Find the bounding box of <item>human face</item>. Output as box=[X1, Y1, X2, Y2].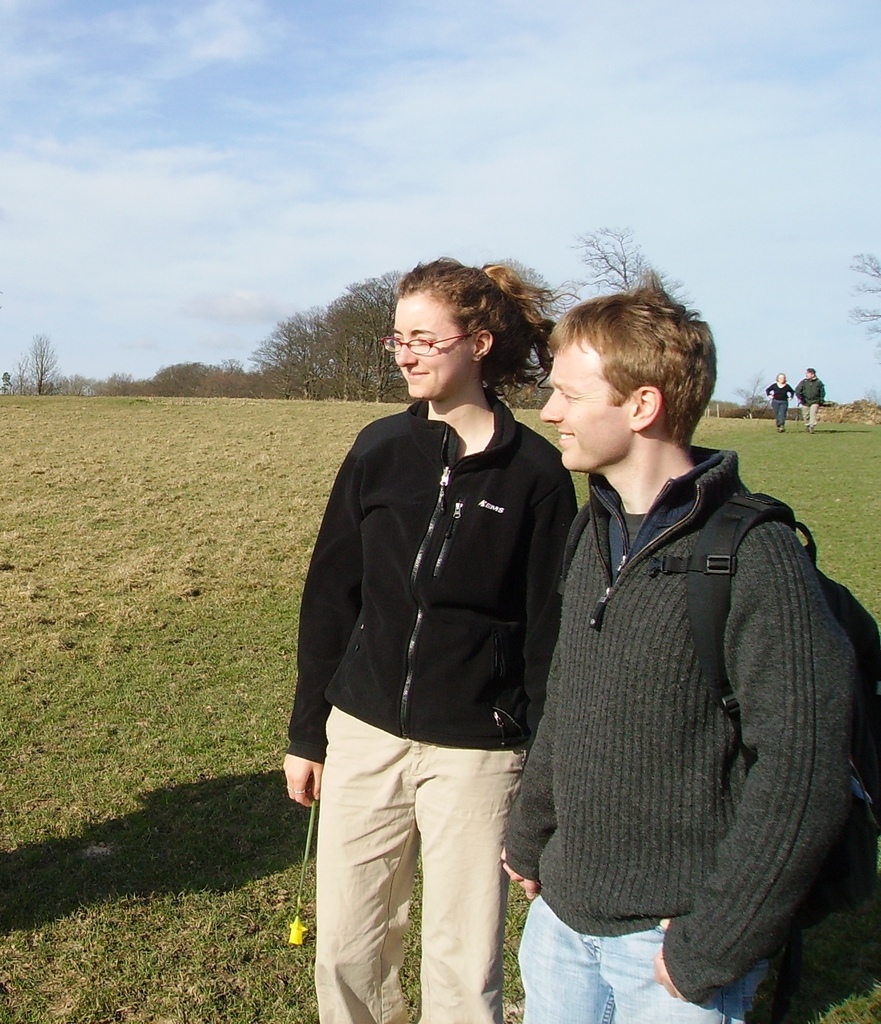
box=[806, 371, 811, 380].
